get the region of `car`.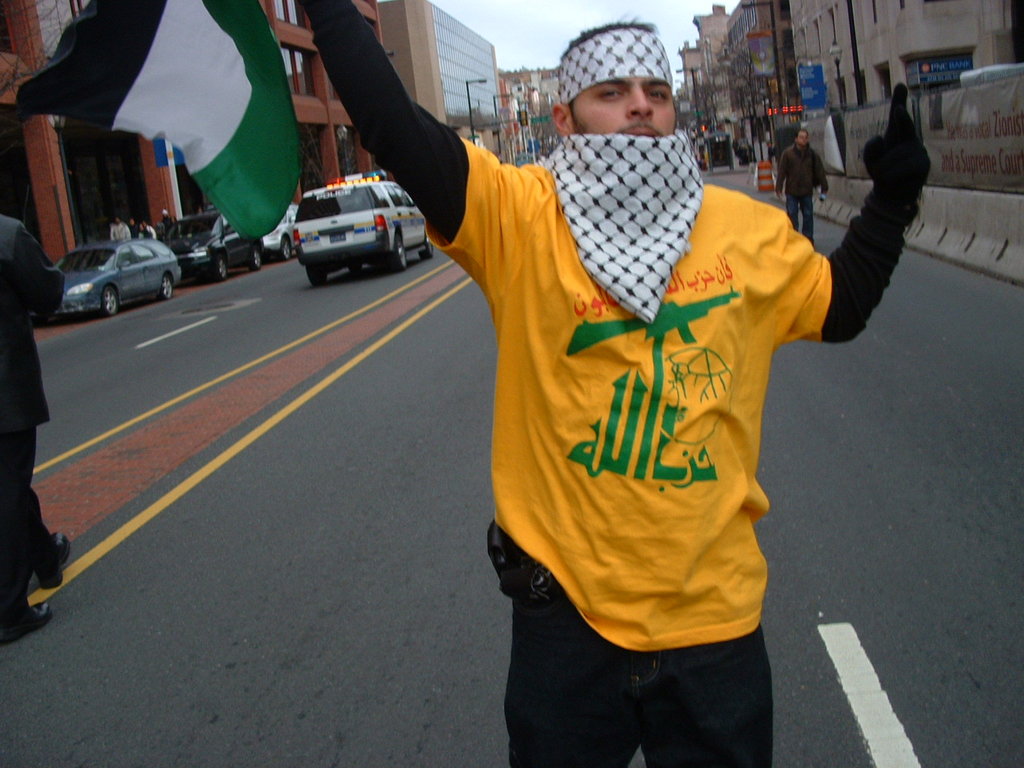
box=[50, 215, 176, 299].
